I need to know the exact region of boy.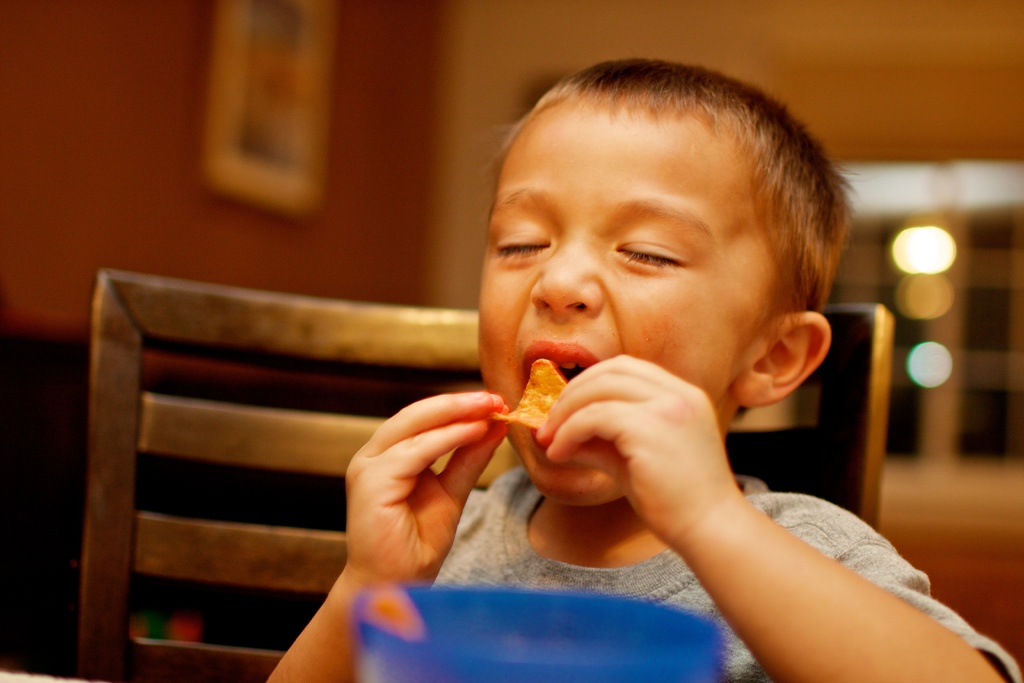
Region: [left=374, top=59, right=922, bottom=674].
